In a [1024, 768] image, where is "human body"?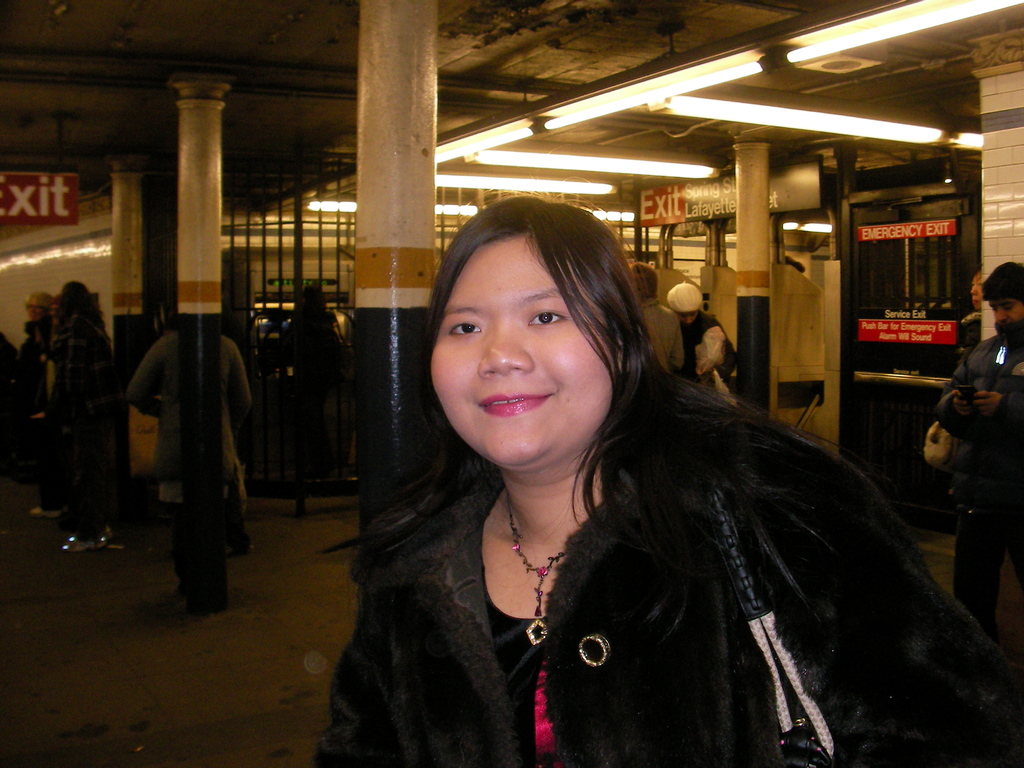
l=629, t=257, r=690, b=378.
